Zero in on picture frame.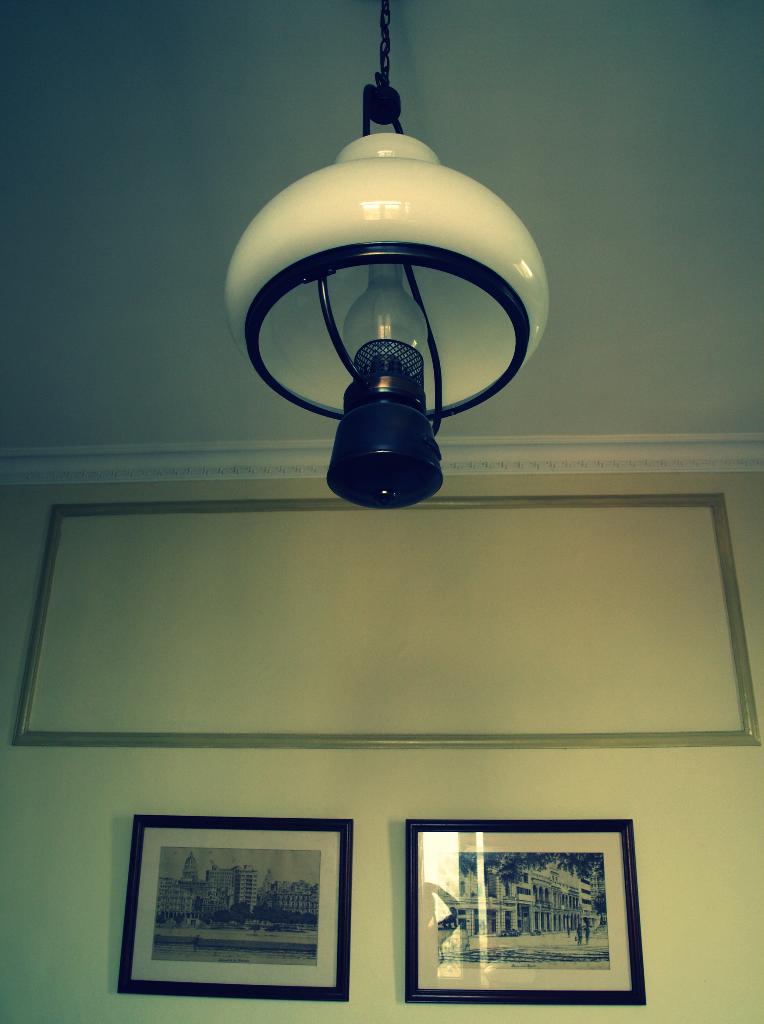
Zeroed in: [left=402, top=816, right=647, bottom=1001].
